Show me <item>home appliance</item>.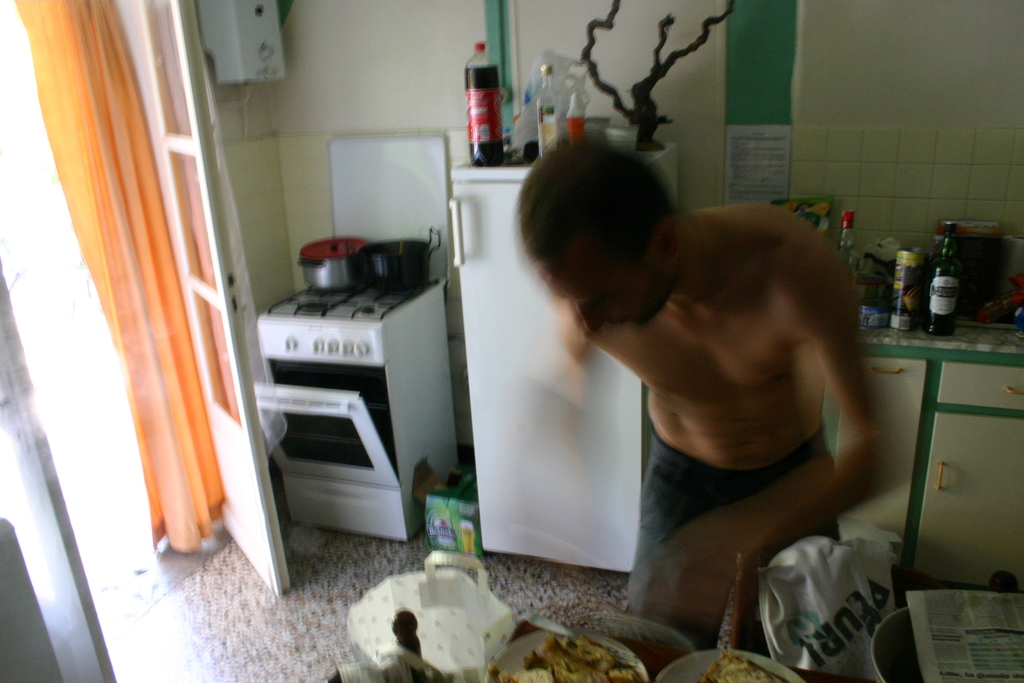
<item>home appliance</item> is here: 451 128 680 573.
